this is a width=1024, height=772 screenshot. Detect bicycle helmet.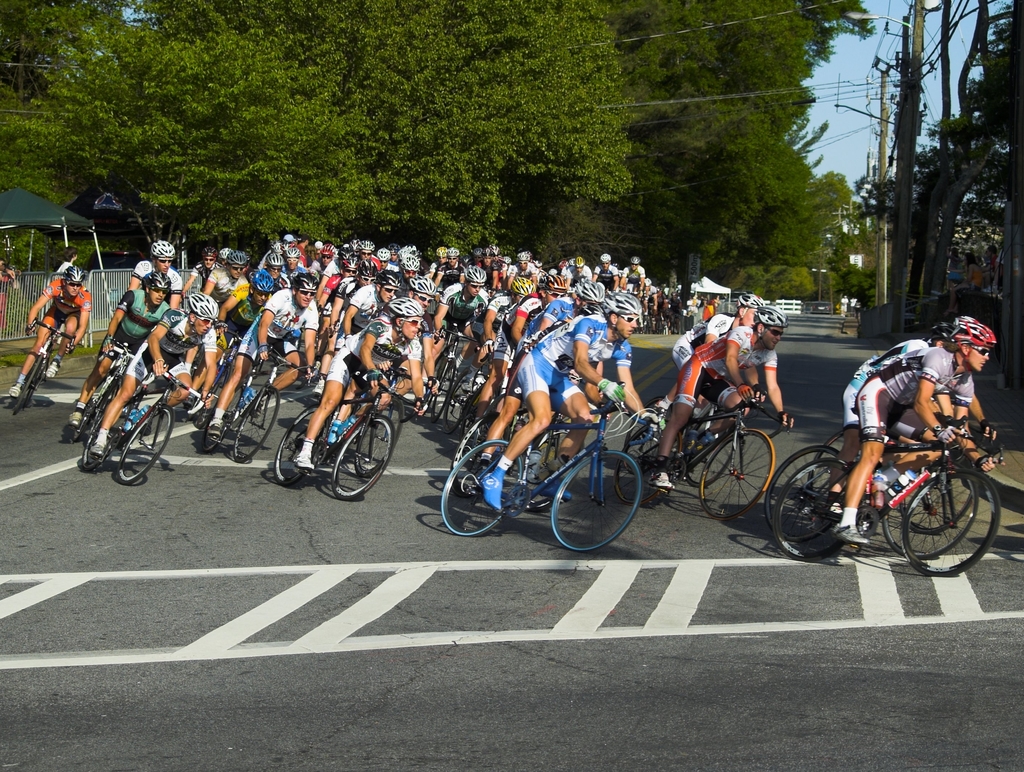
<box>342,257,360,272</box>.
